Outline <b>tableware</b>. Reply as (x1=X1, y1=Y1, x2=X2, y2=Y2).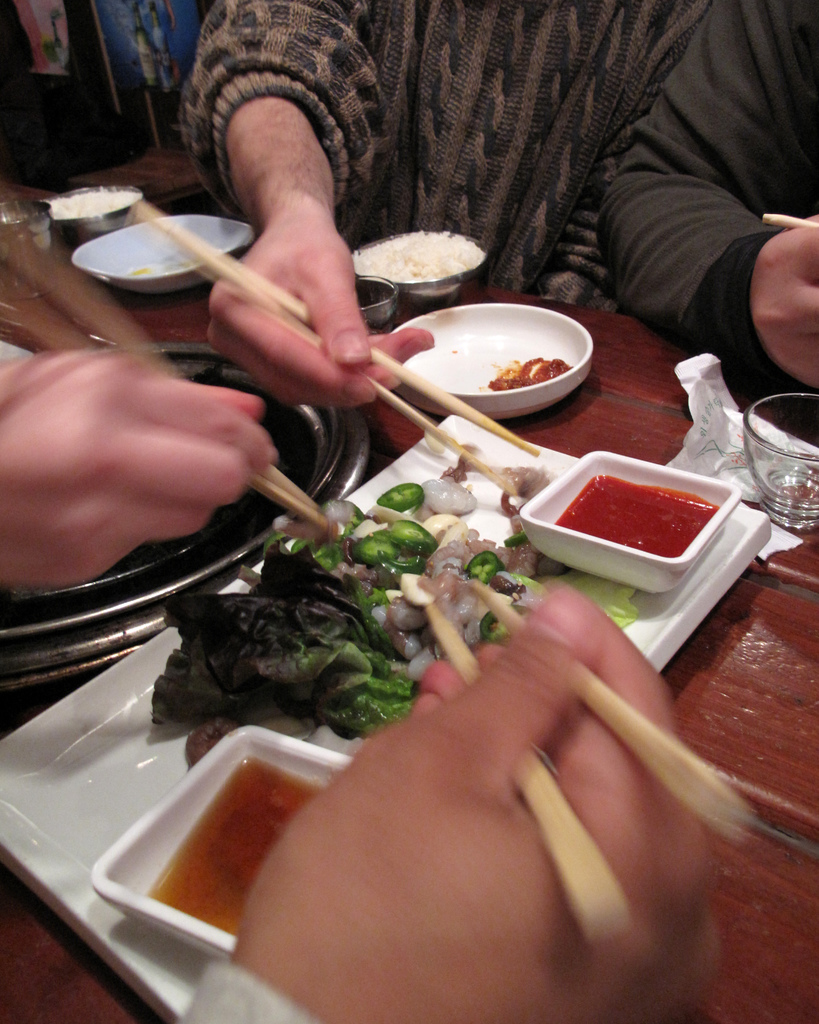
(x1=45, y1=183, x2=145, y2=241).
